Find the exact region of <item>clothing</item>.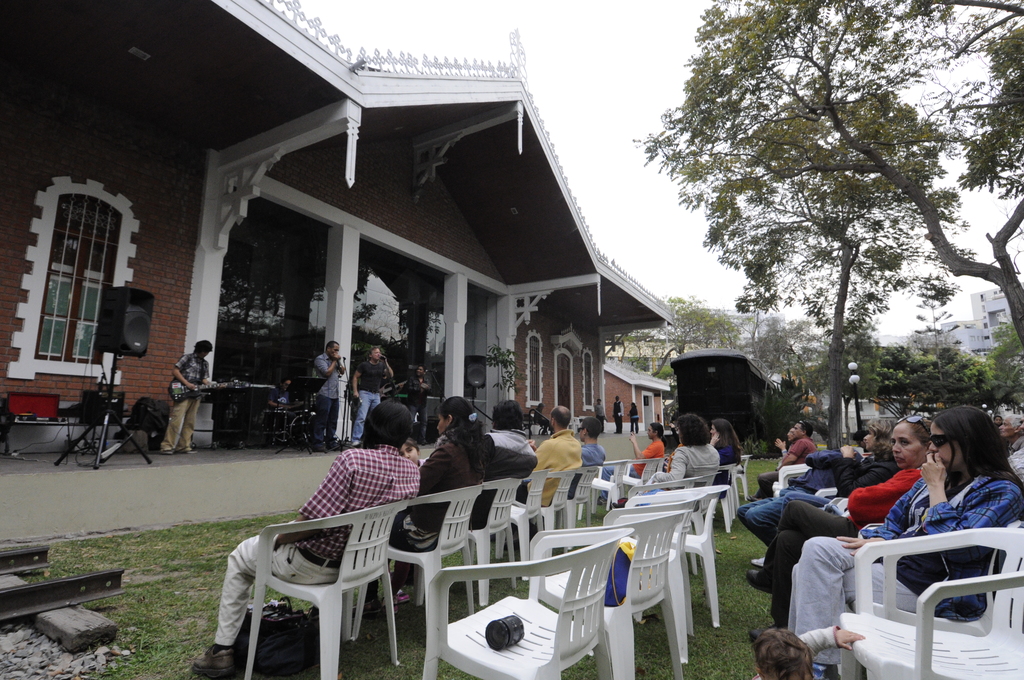
Exact region: [left=161, top=353, right=209, bottom=449].
